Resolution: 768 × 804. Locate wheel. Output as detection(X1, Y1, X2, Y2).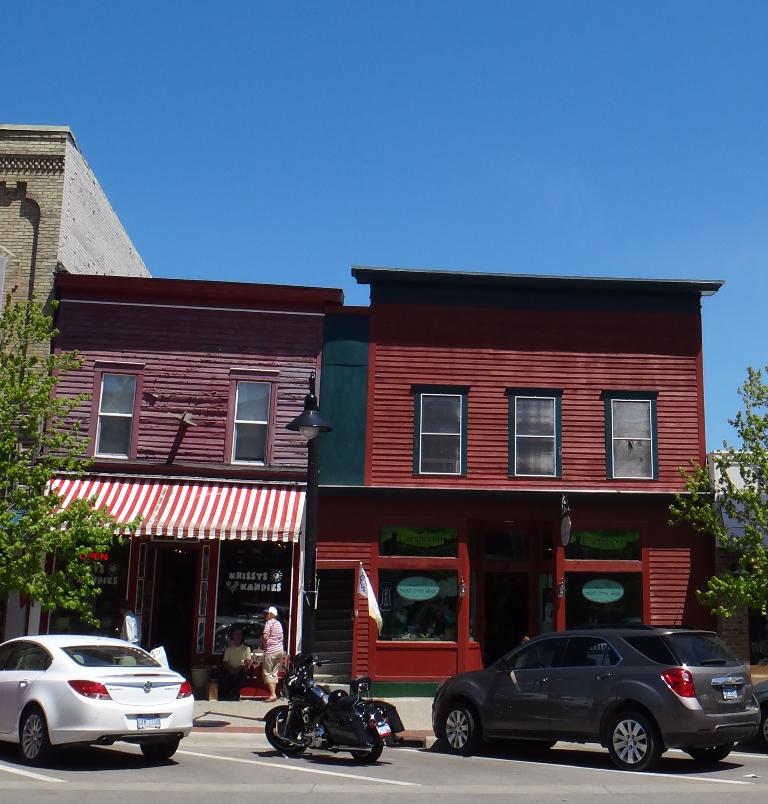
detection(264, 721, 303, 755).
